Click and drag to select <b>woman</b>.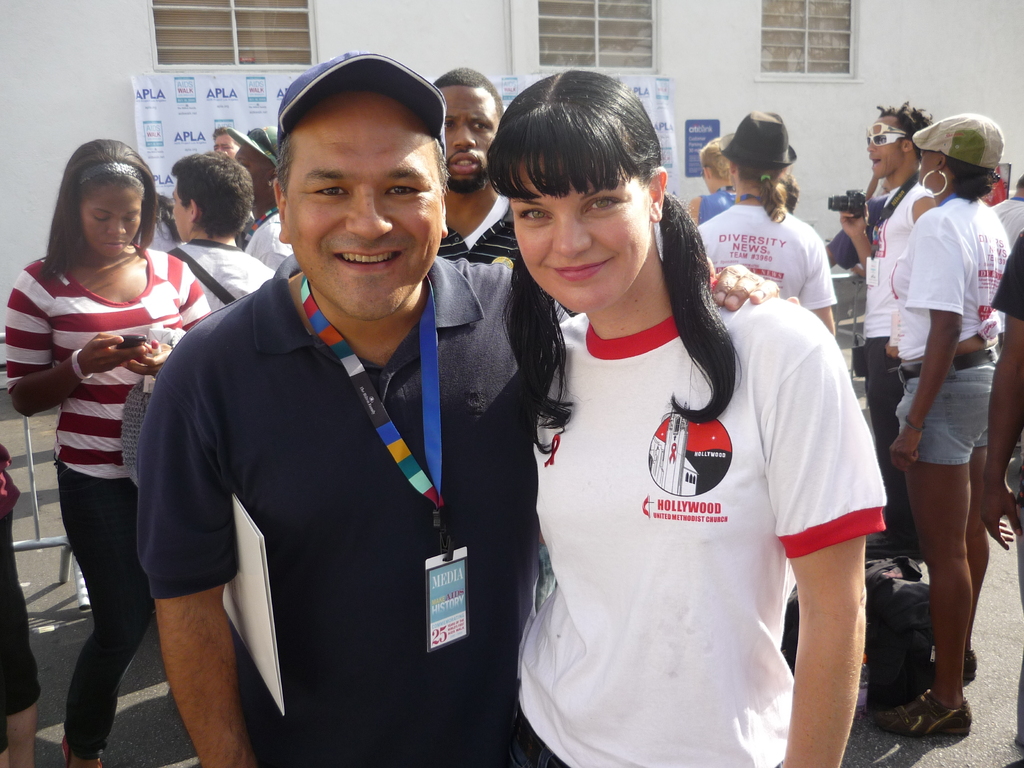
Selection: <box>495,107,868,767</box>.
